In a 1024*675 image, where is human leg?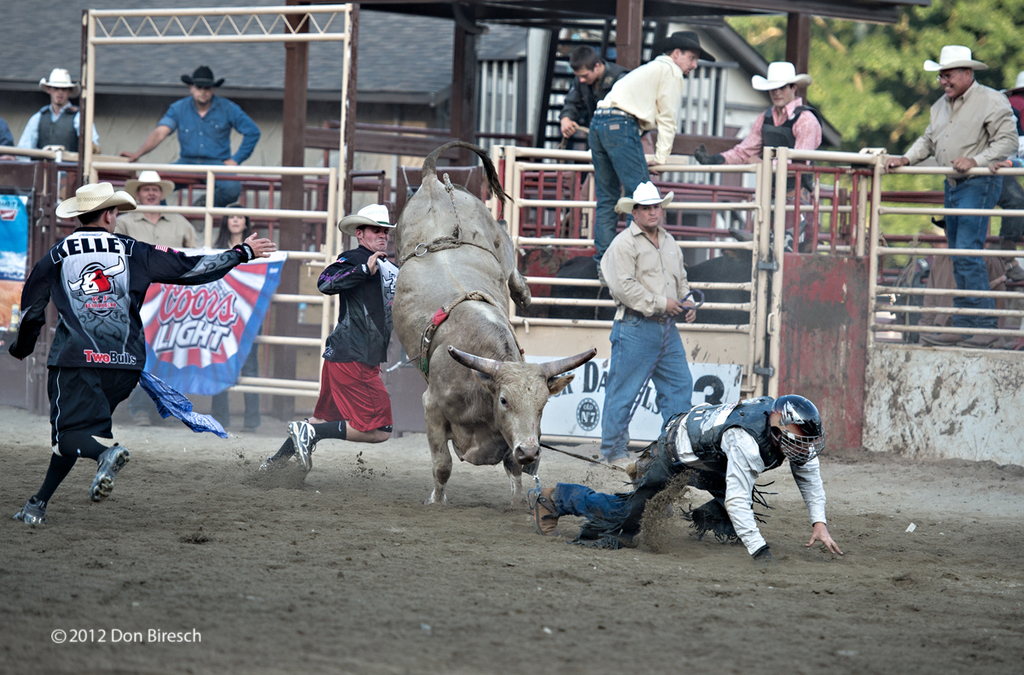
(x1=596, y1=106, x2=646, y2=197).
